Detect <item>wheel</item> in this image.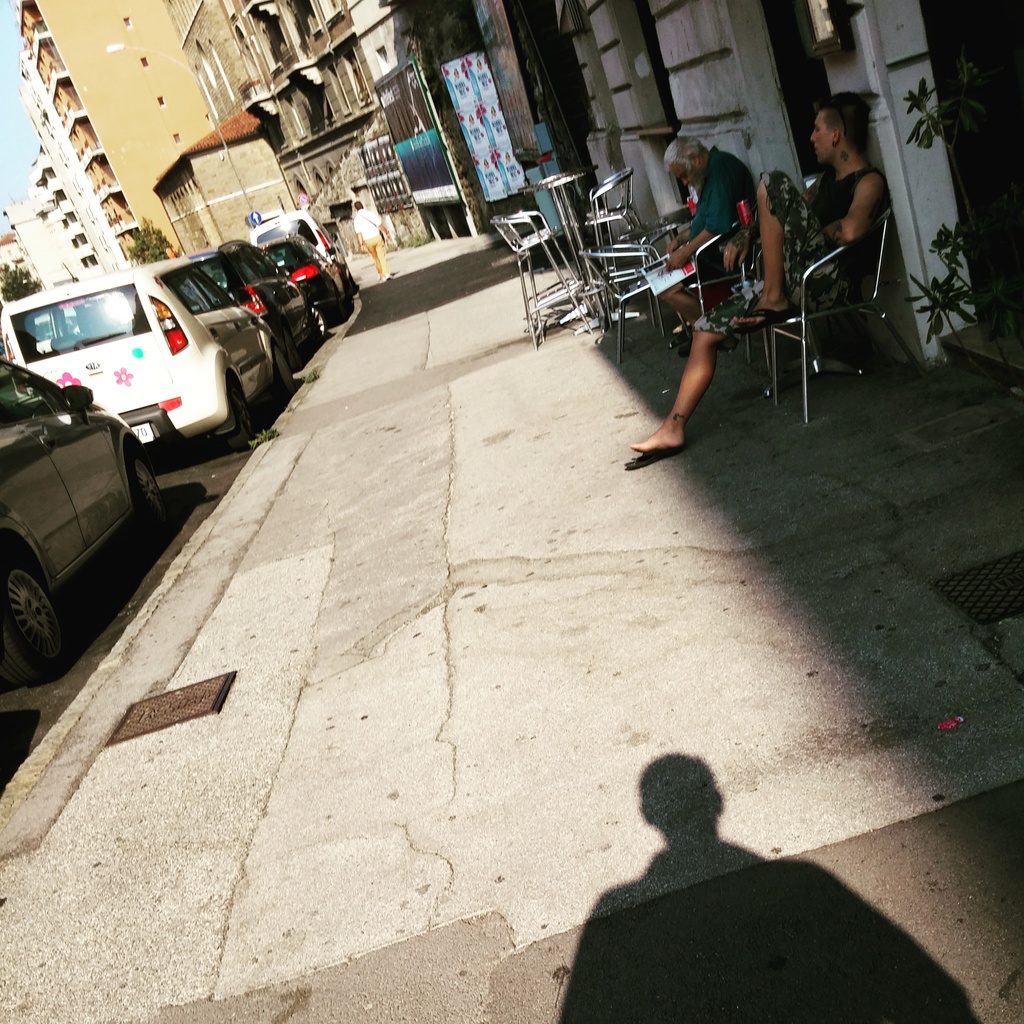
Detection: [271, 344, 298, 404].
